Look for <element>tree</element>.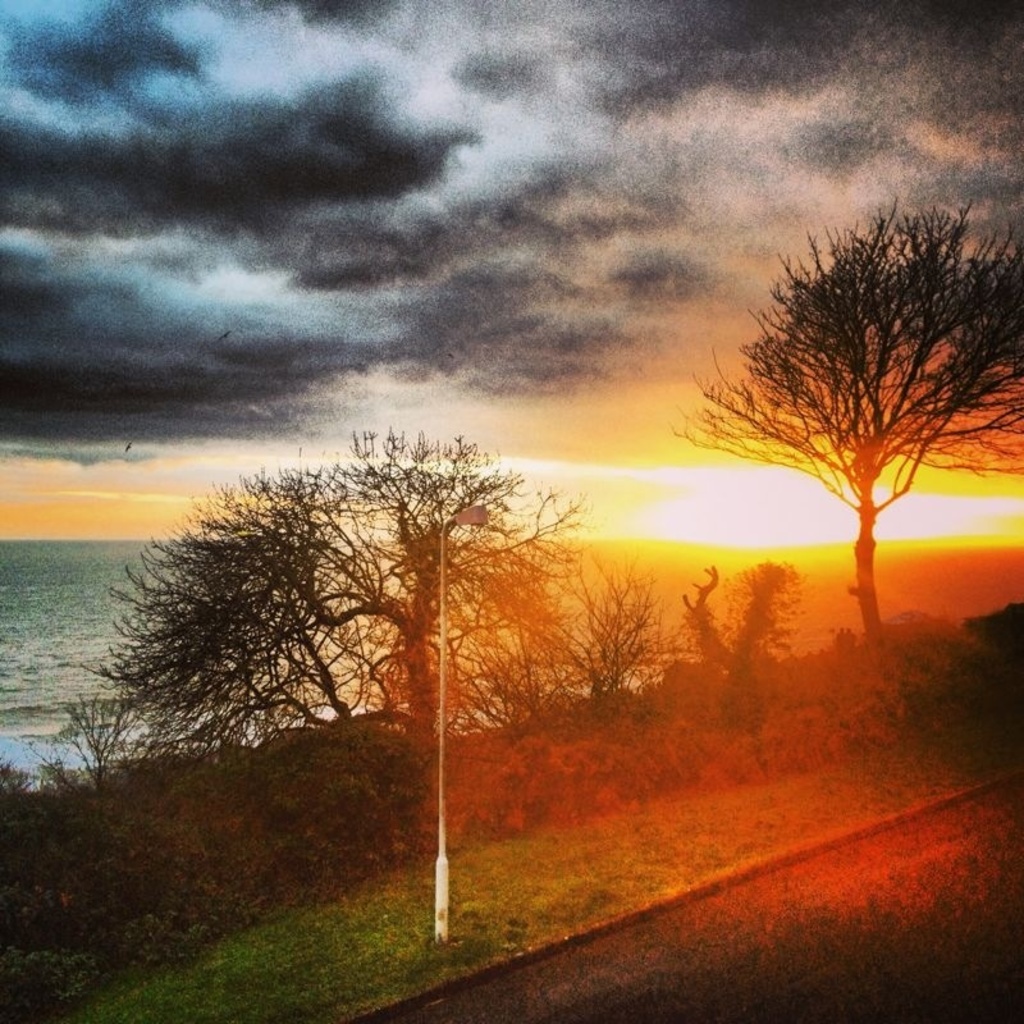
Found: [667,204,1023,652].
